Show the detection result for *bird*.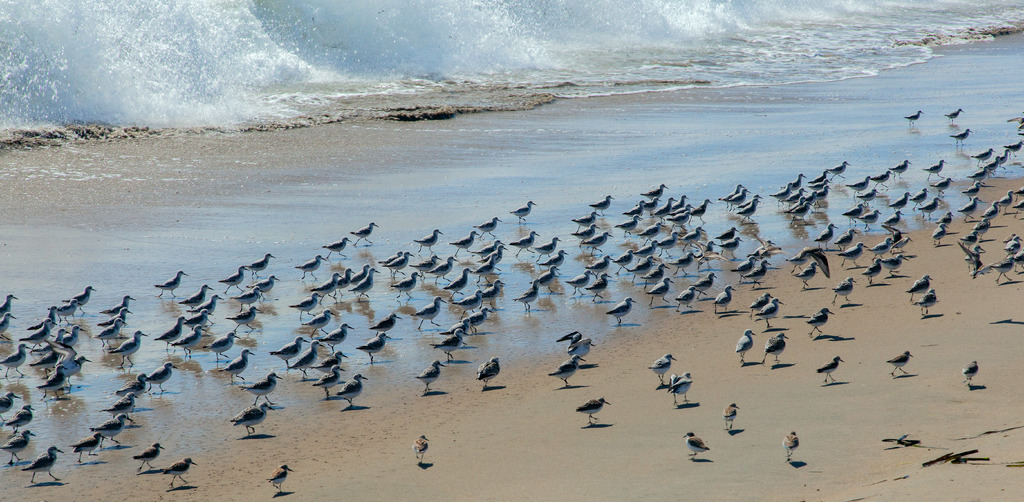
[643,219,664,240].
